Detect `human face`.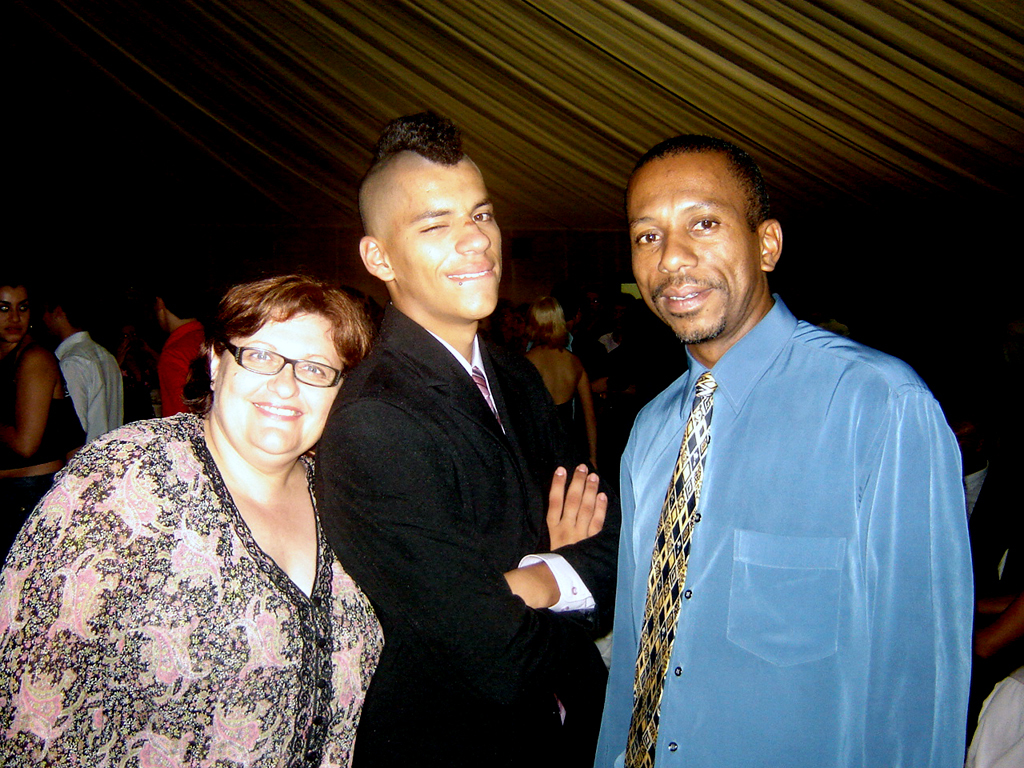
Detected at [left=216, top=313, right=345, bottom=454].
